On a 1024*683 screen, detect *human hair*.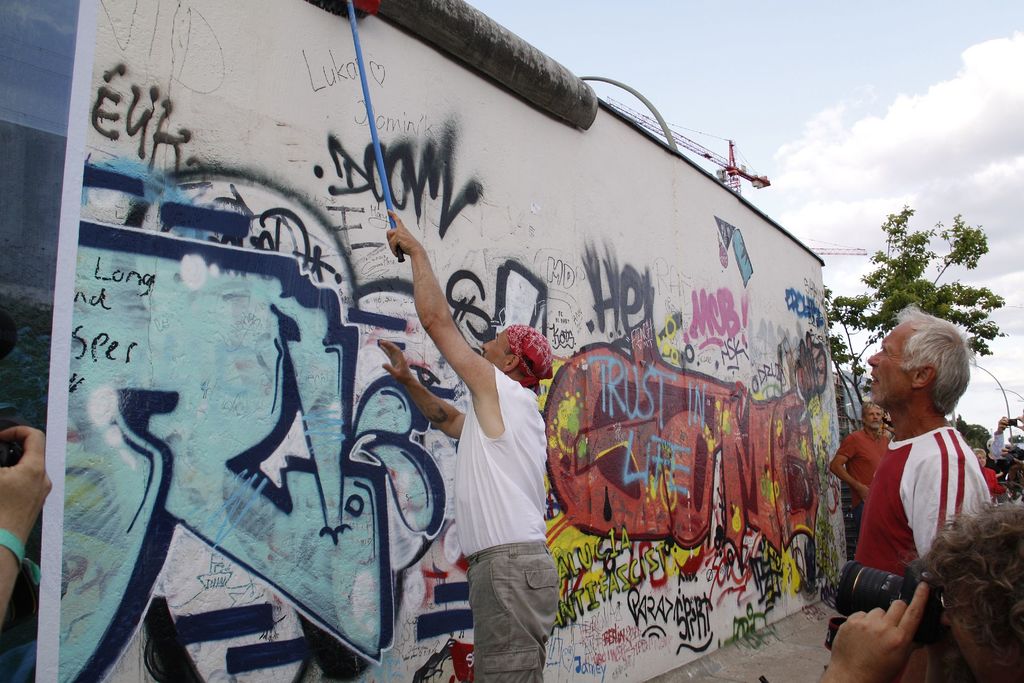
(505, 353, 527, 381).
